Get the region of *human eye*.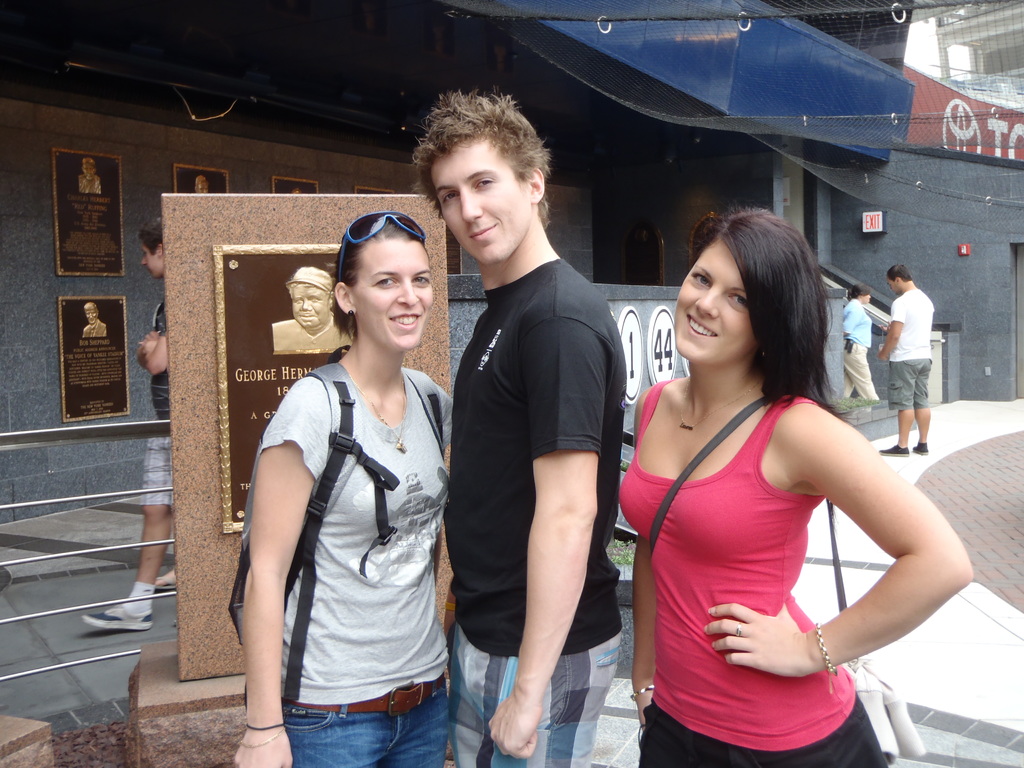
689/272/711/289.
